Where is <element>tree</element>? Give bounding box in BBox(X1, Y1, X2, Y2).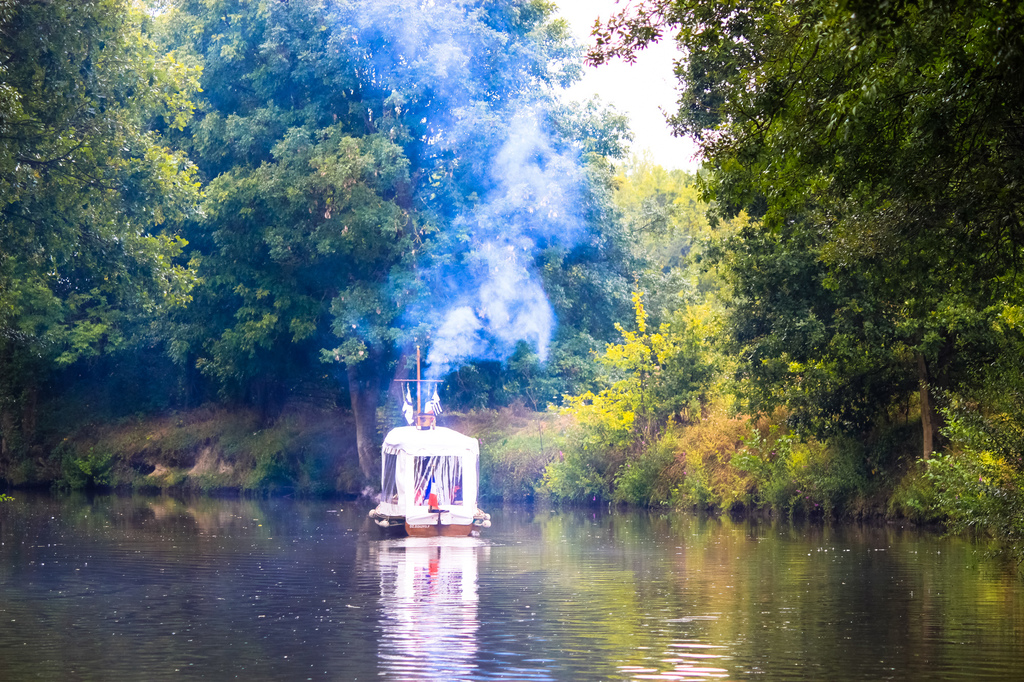
BBox(0, 0, 205, 457).
